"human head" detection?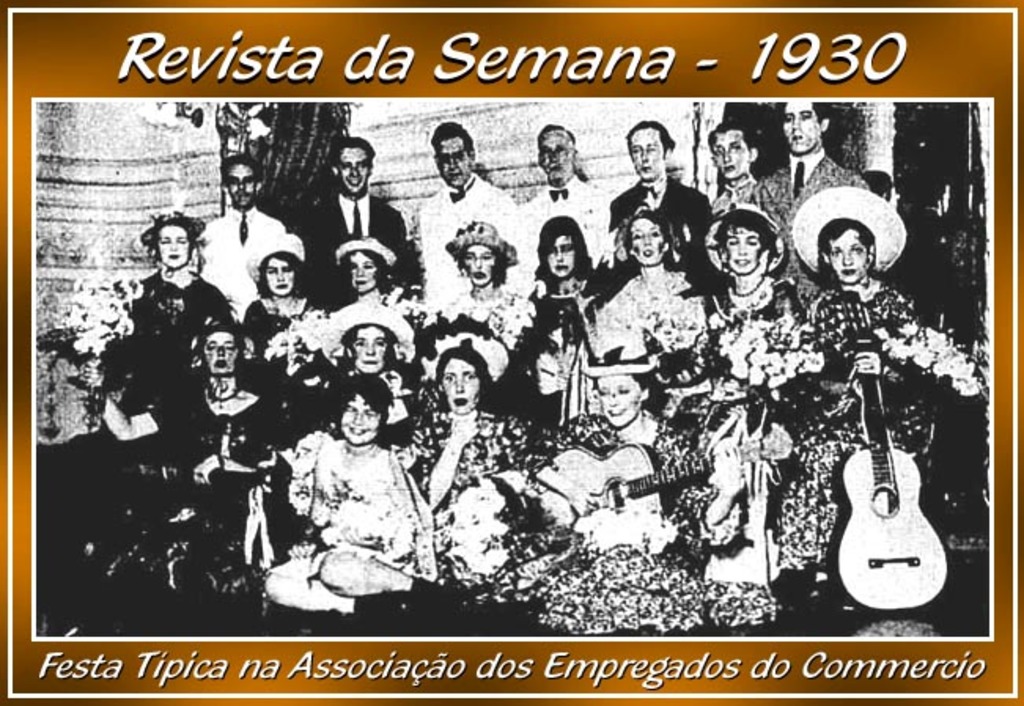
(x1=596, y1=374, x2=646, y2=432)
